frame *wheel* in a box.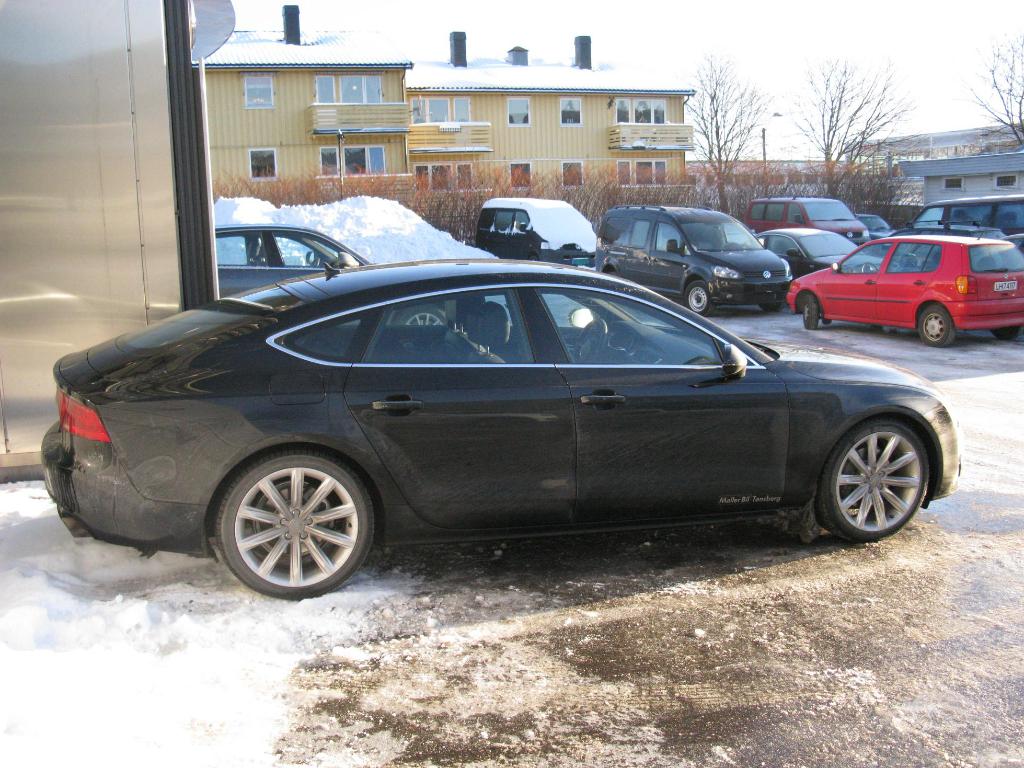
Rect(822, 423, 936, 539).
